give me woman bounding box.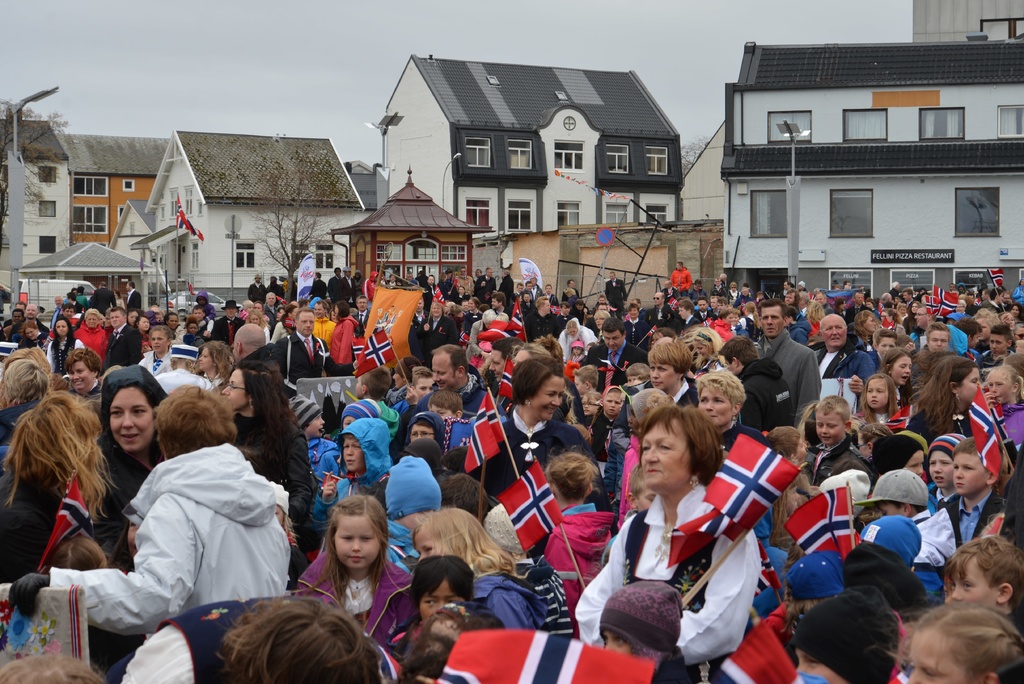
(0,383,115,585).
